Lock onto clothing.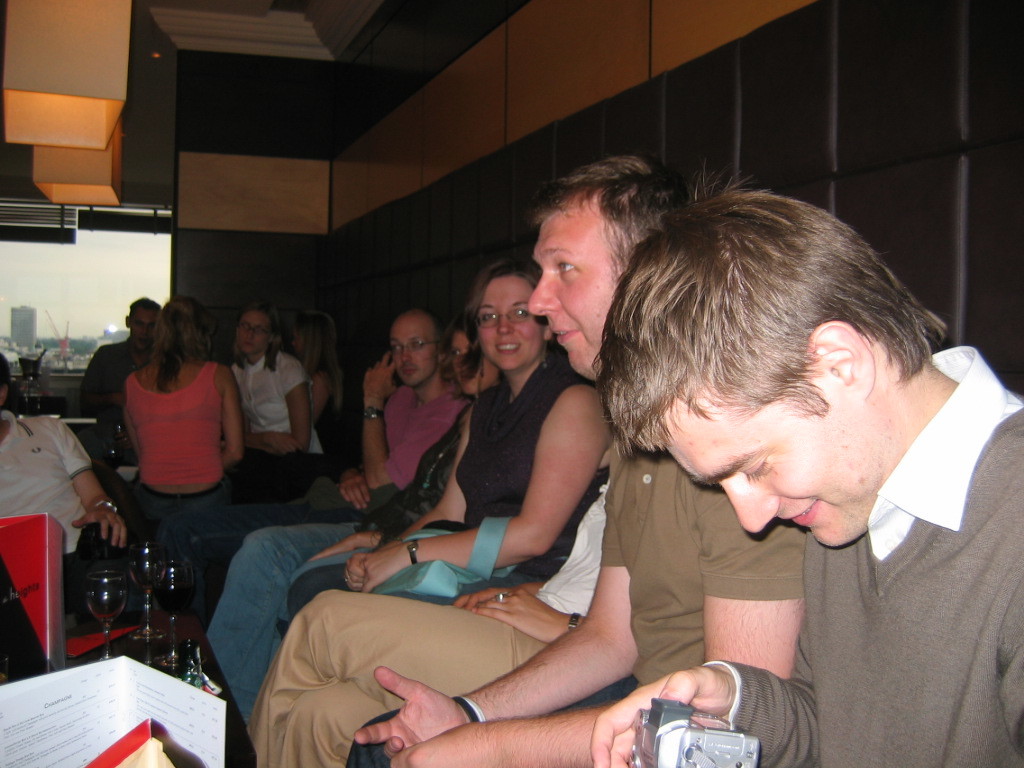
Locked: <bbox>209, 333, 592, 767</bbox>.
